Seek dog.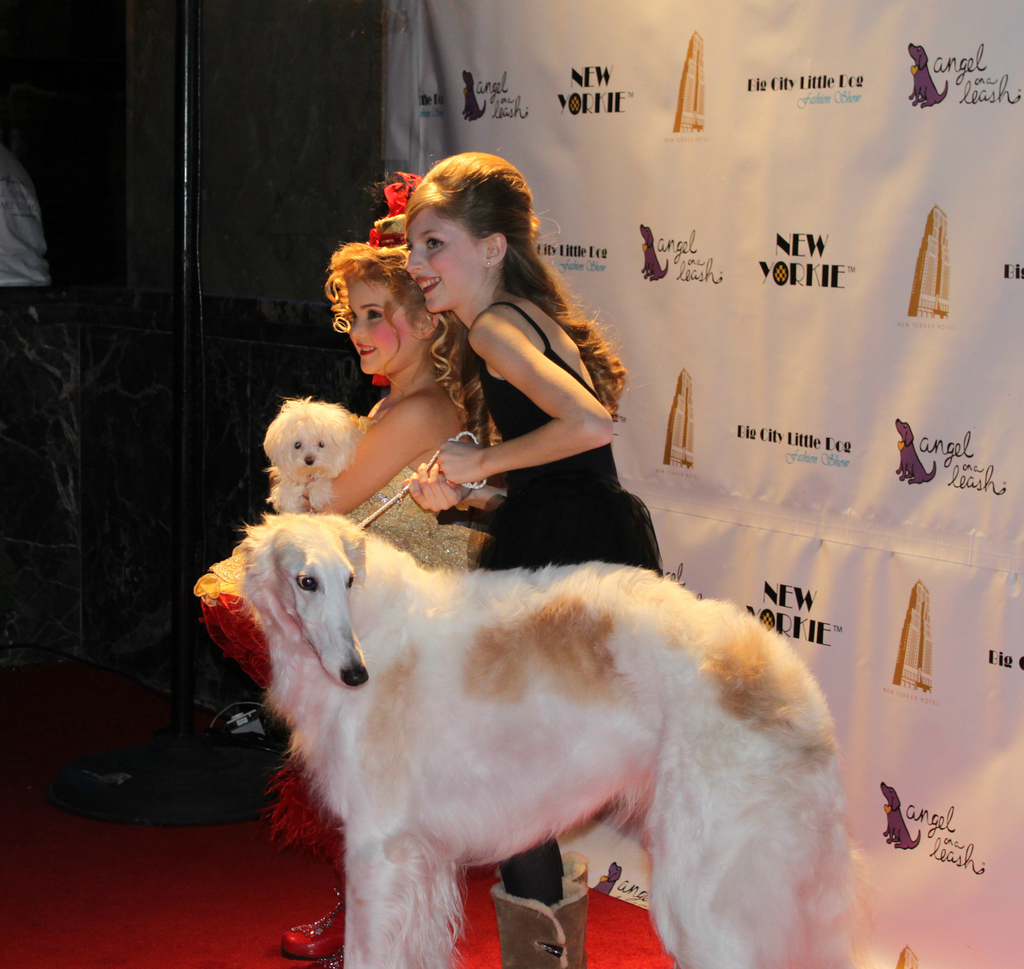
select_region(259, 393, 371, 516).
